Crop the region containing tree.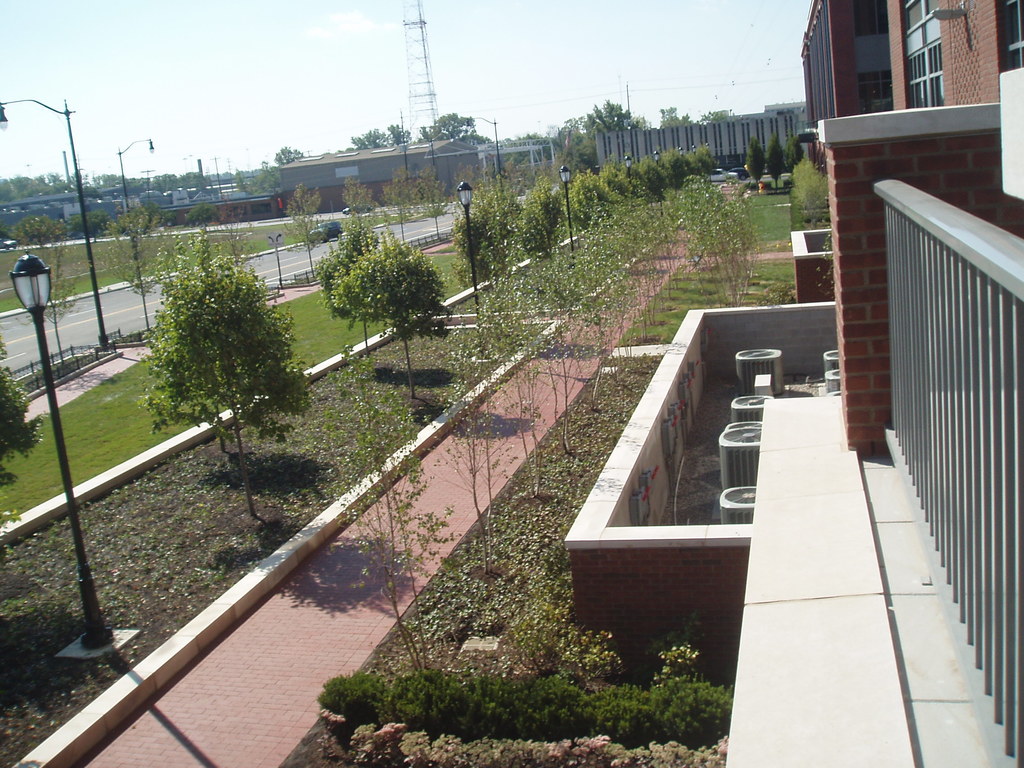
Crop region: 336/171/392/260.
